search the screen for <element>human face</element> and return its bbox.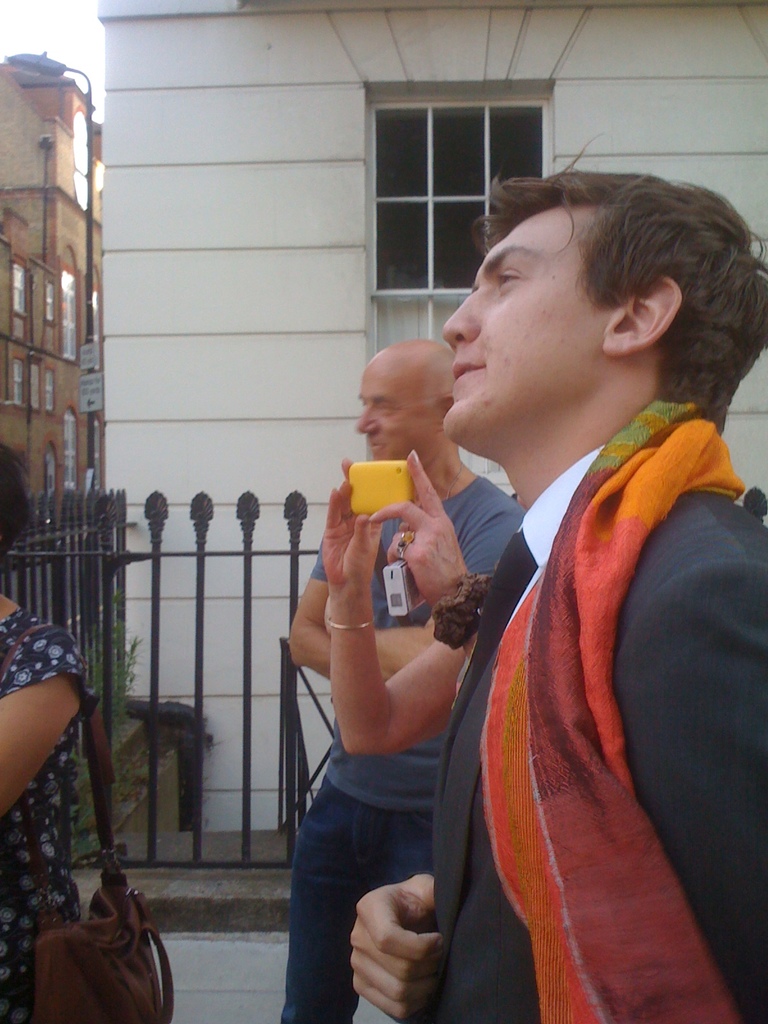
Found: box=[443, 214, 579, 429].
